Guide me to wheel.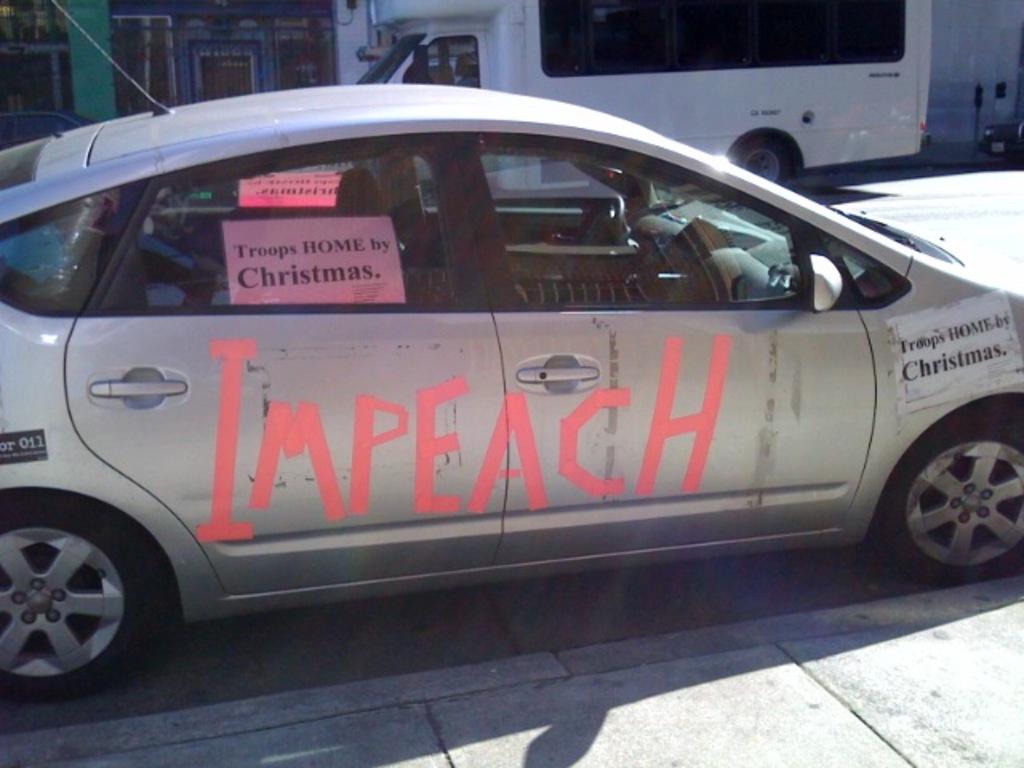
Guidance: [869,400,1022,582].
